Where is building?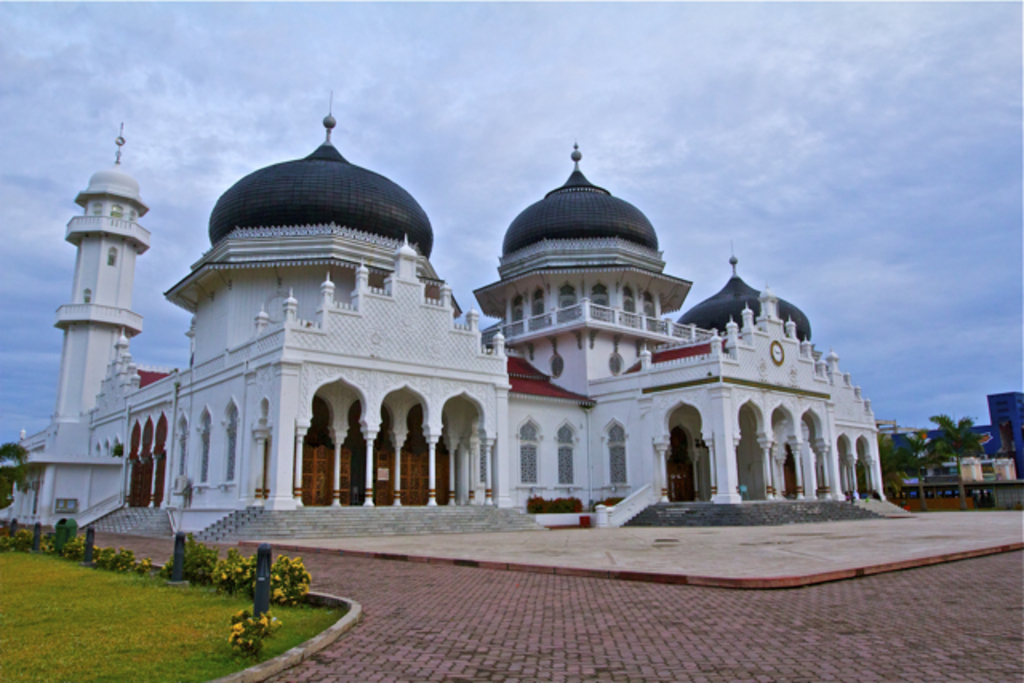
(x1=2, y1=86, x2=893, y2=533).
